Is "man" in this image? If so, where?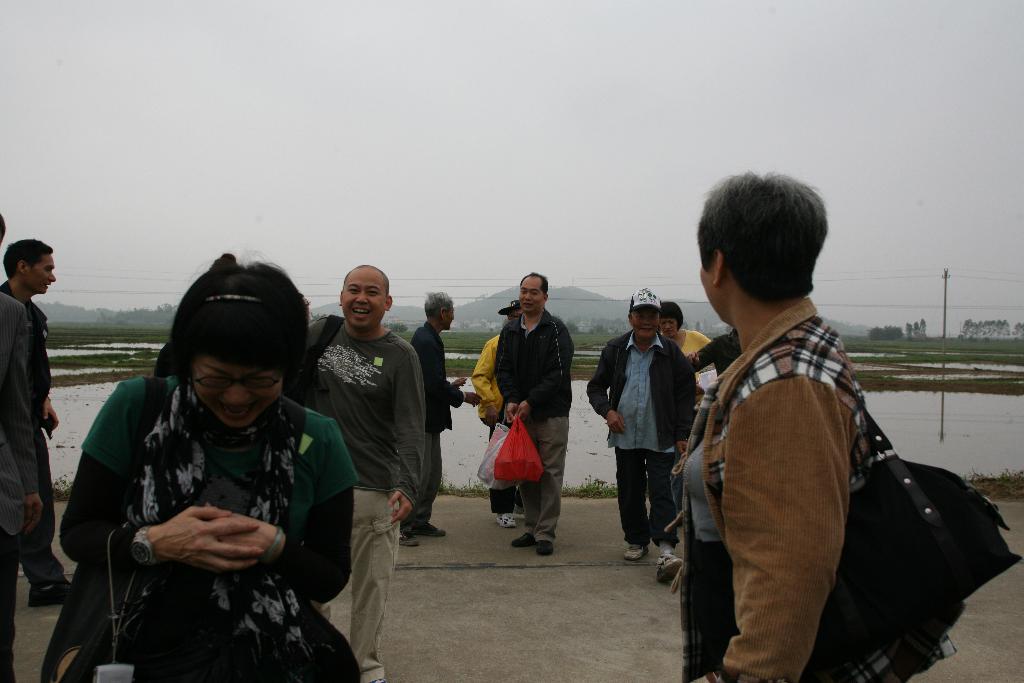
Yes, at (402, 292, 462, 548).
